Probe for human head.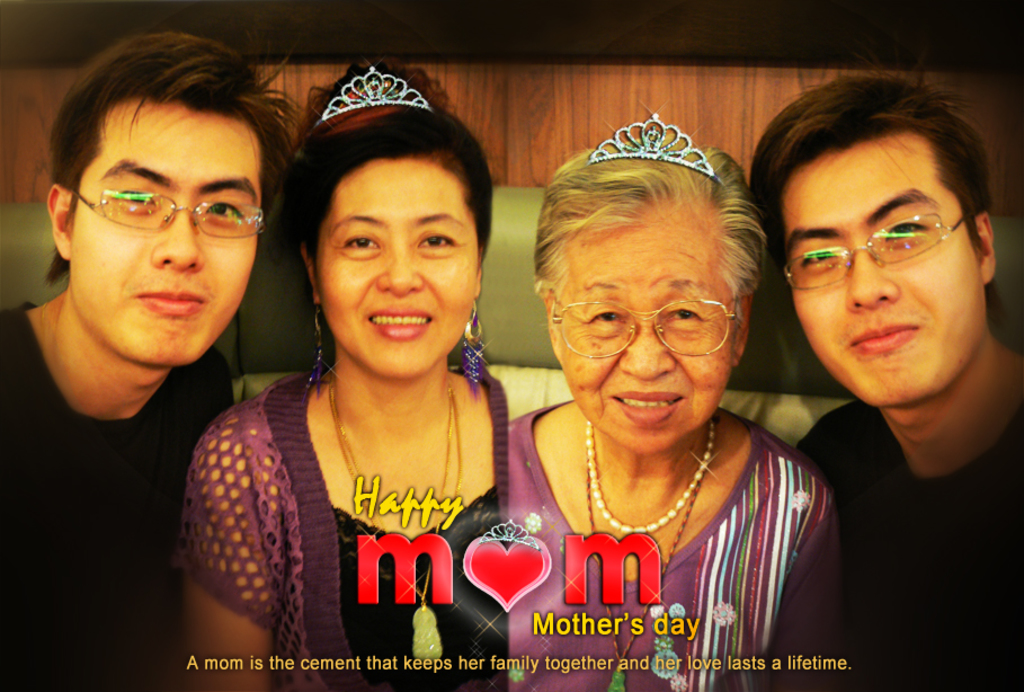
Probe result: 538/157/782/402.
